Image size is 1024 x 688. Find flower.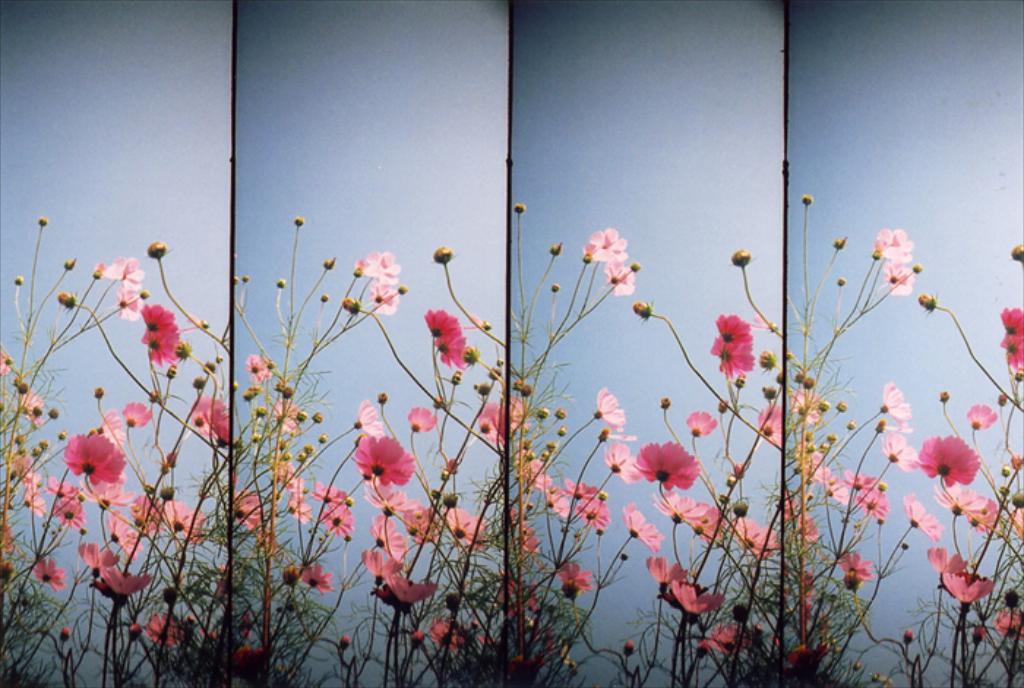
Rect(363, 546, 405, 580).
